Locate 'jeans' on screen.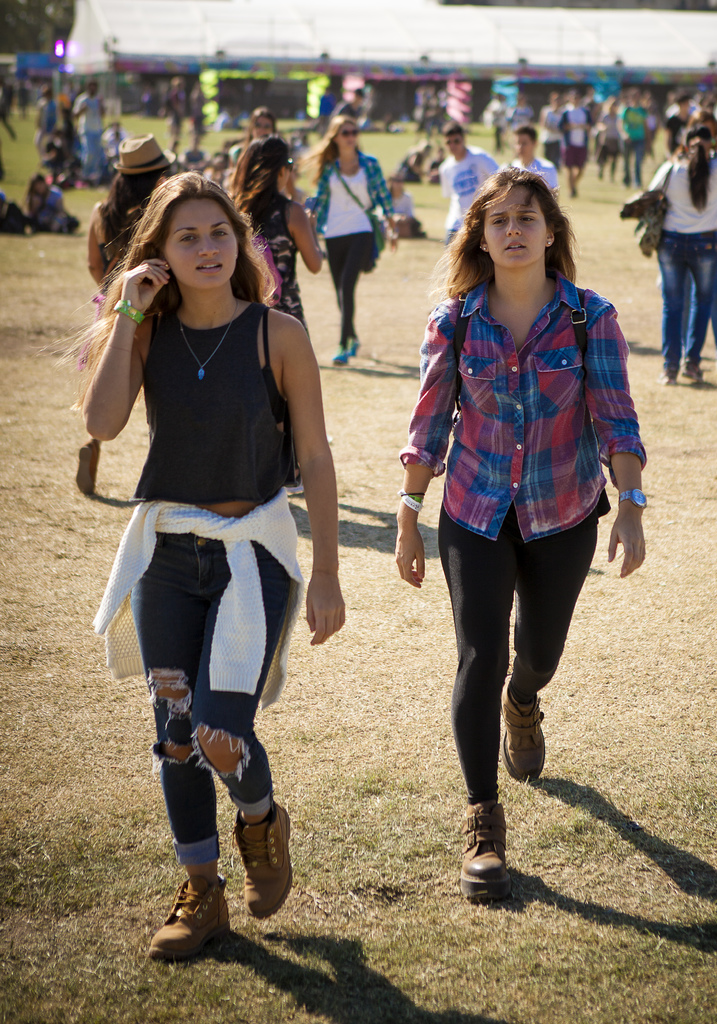
On screen at locate(86, 130, 106, 175).
